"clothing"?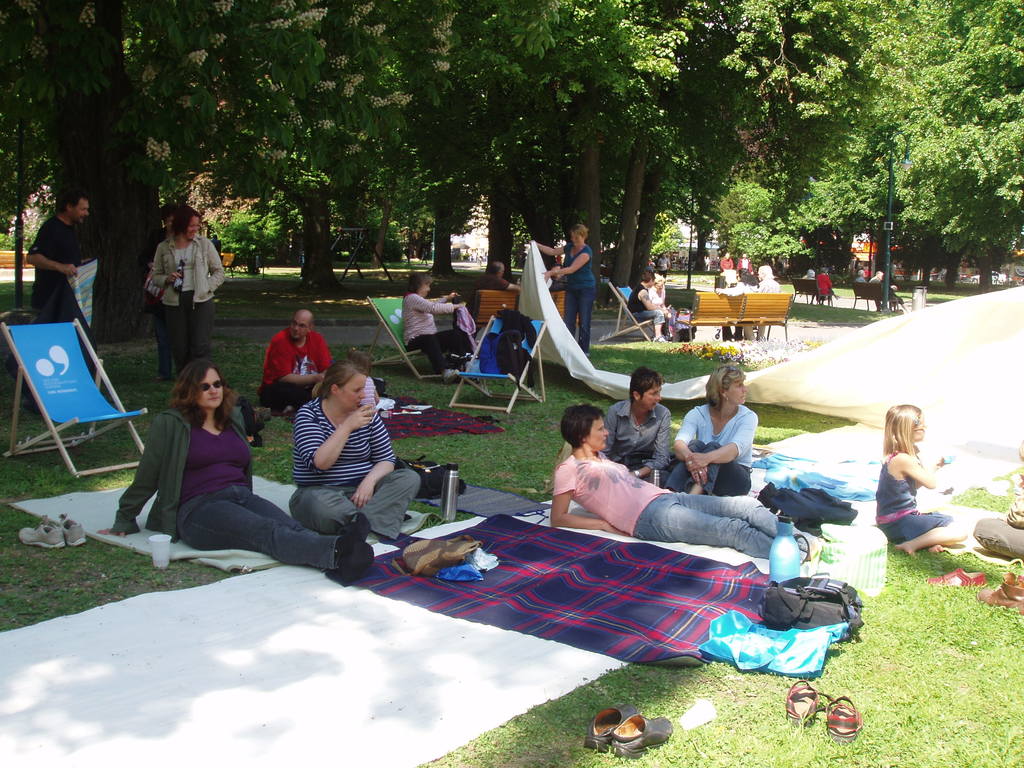
crop(604, 396, 676, 482)
